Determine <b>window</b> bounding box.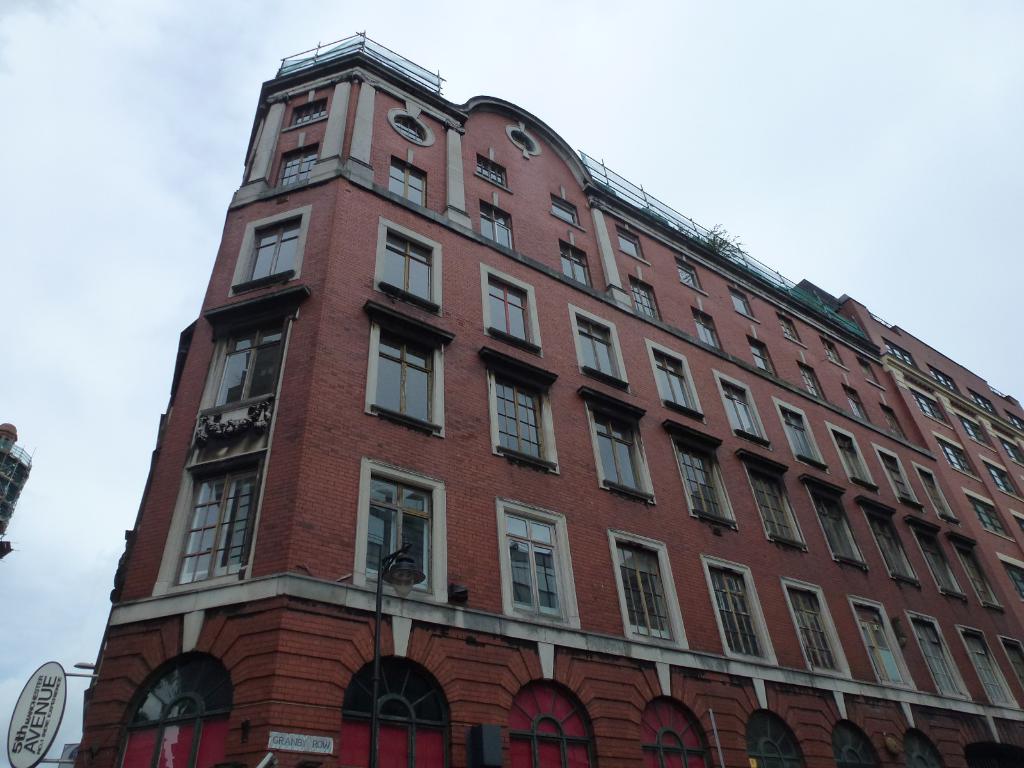
Determined: (740, 324, 780, 379).
